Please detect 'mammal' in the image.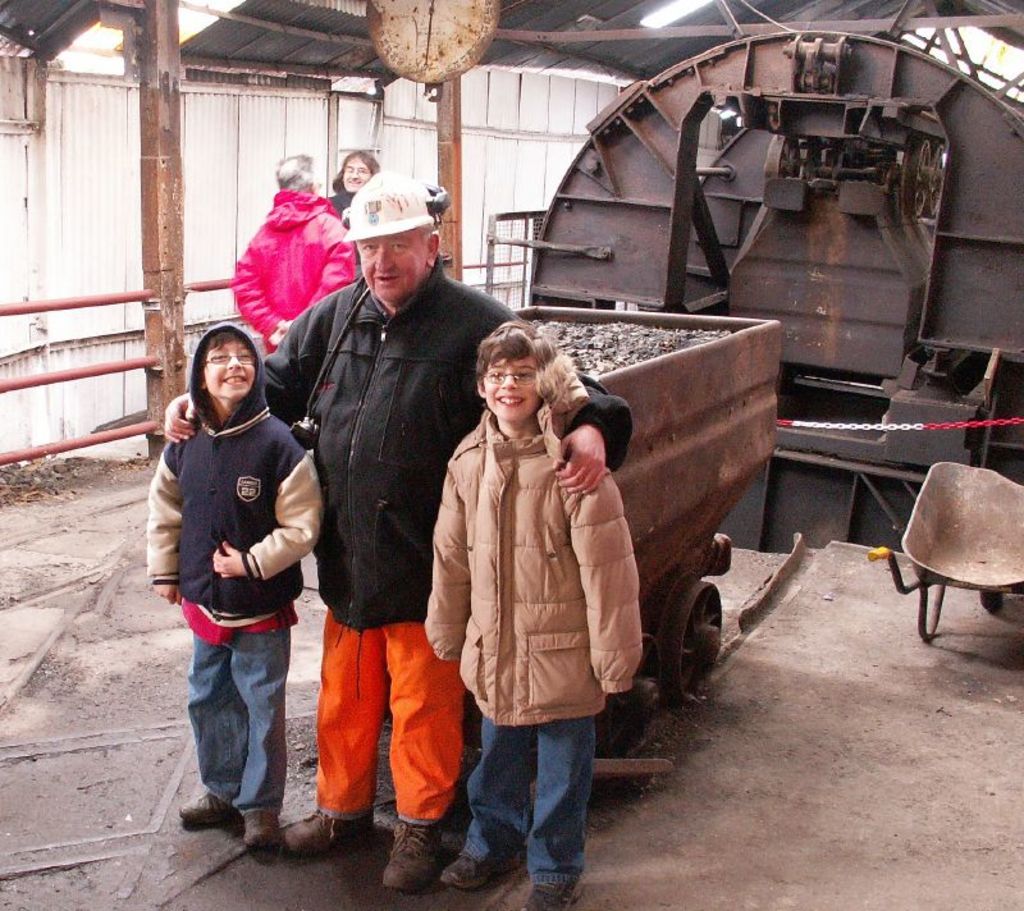
[left=164, top=166, right=636, bottom=891].
